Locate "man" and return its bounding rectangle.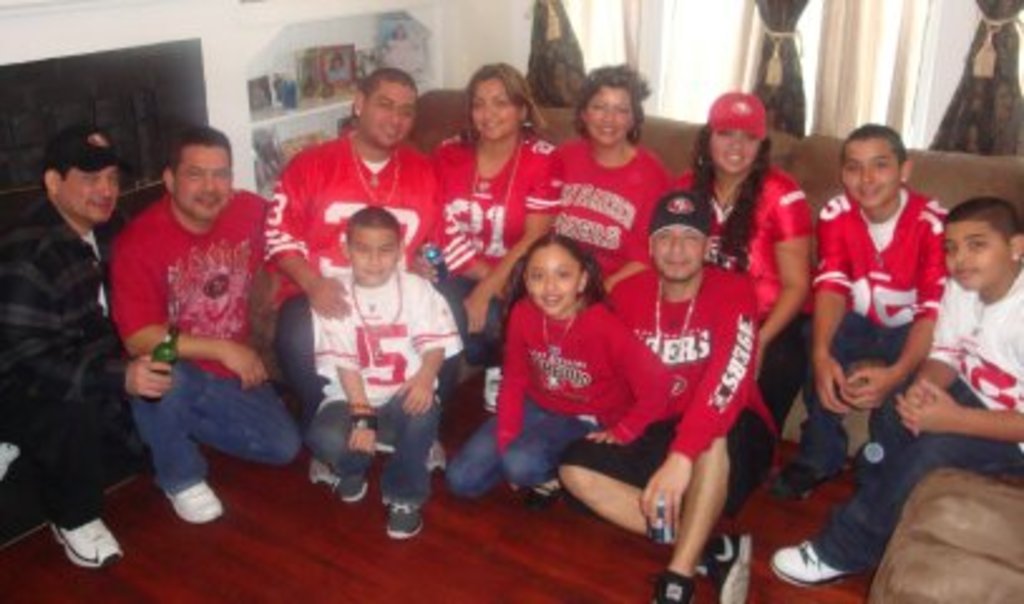
<region>0, 126, 169, 564</region>.
